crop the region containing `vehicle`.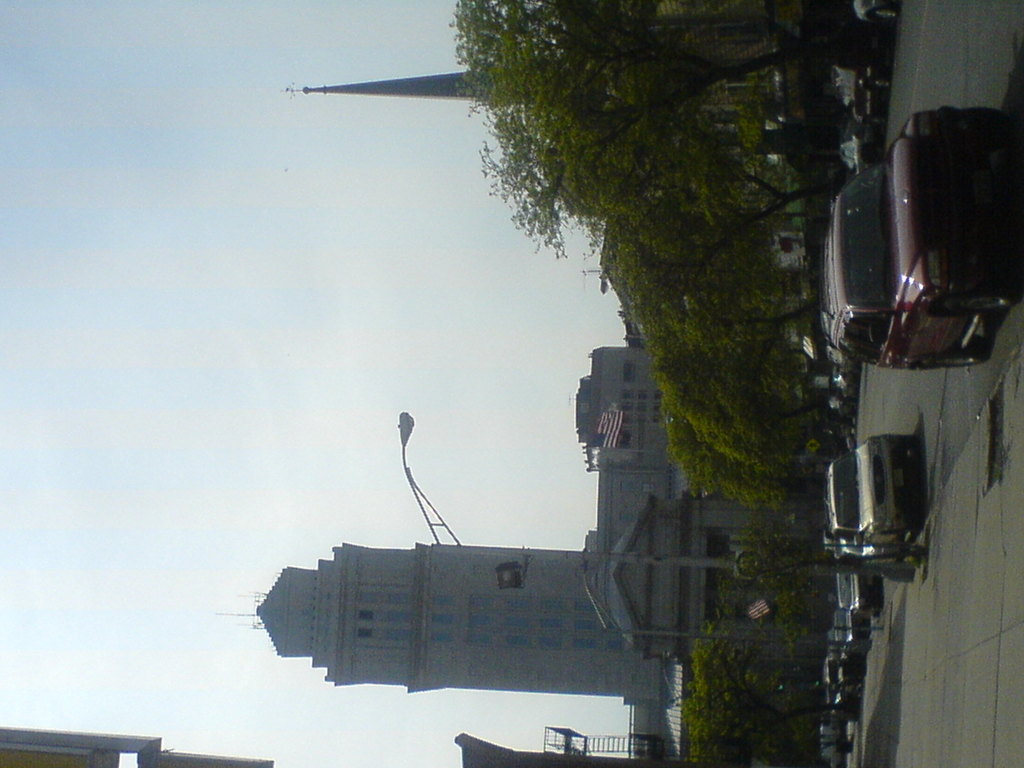
Crop region: <box>828,650,863,681</box>.
